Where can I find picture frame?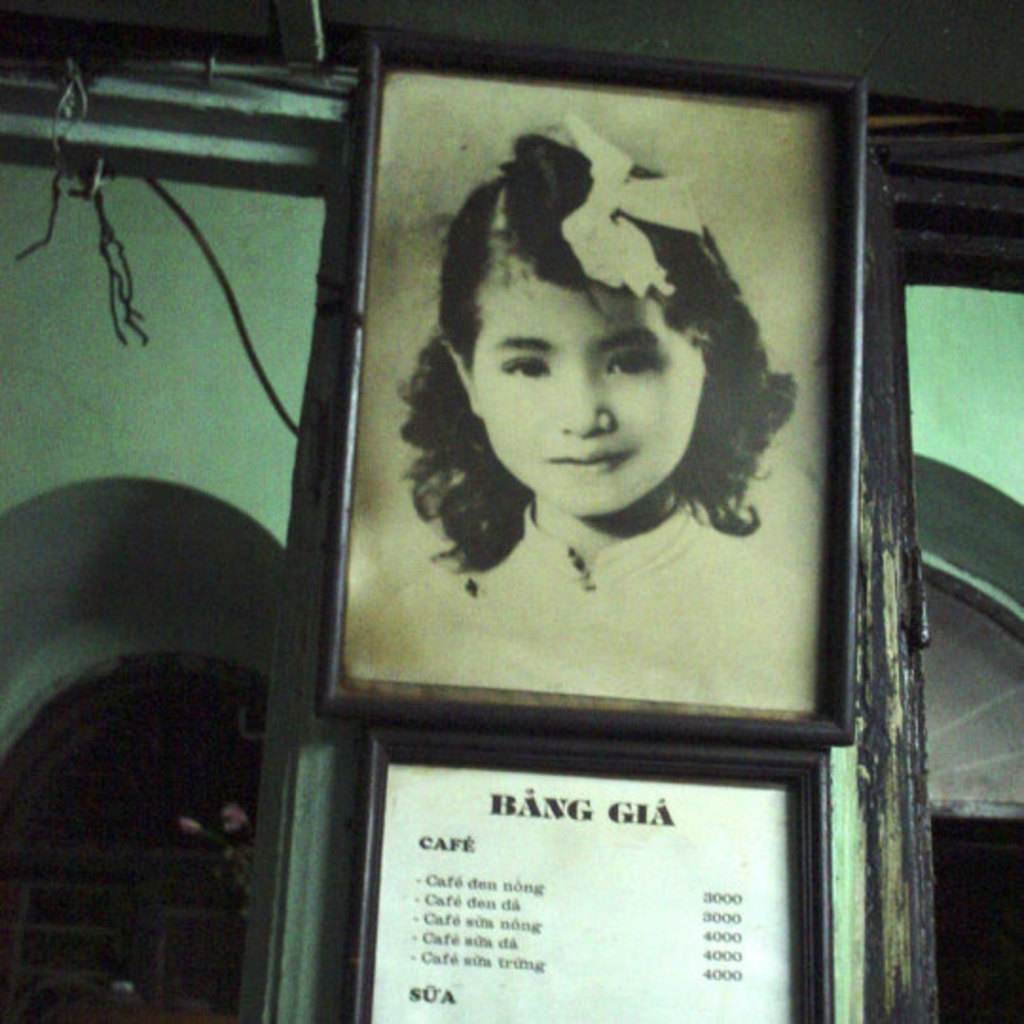
You can find it at crop(309, 34, 865, 743).
